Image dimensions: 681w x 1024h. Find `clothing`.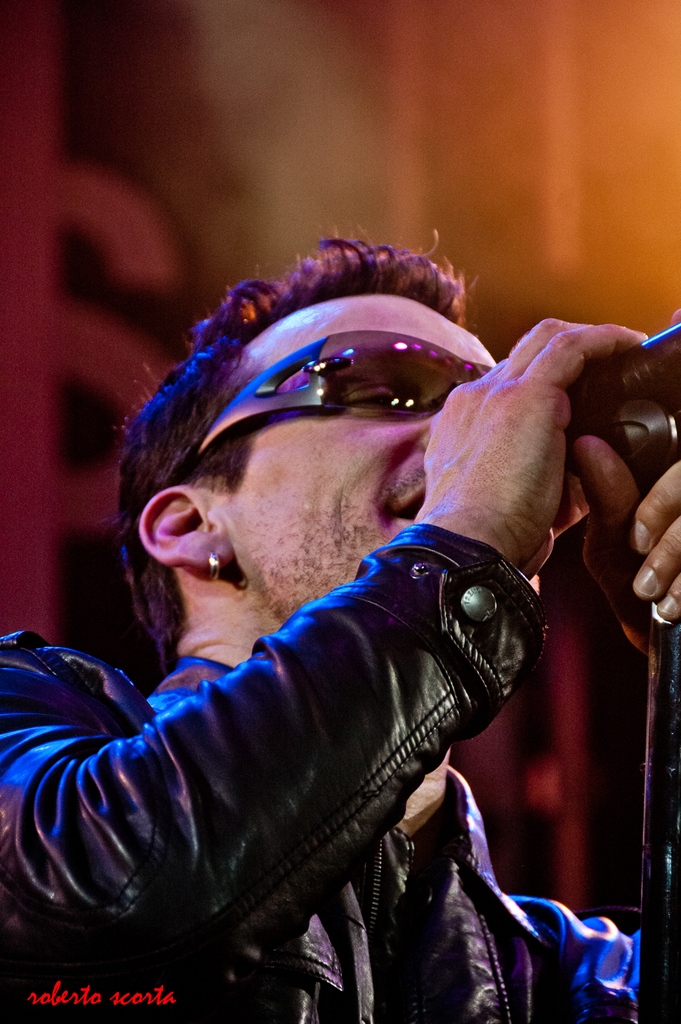
left=17, top=507, right=535, bottom=1019.
